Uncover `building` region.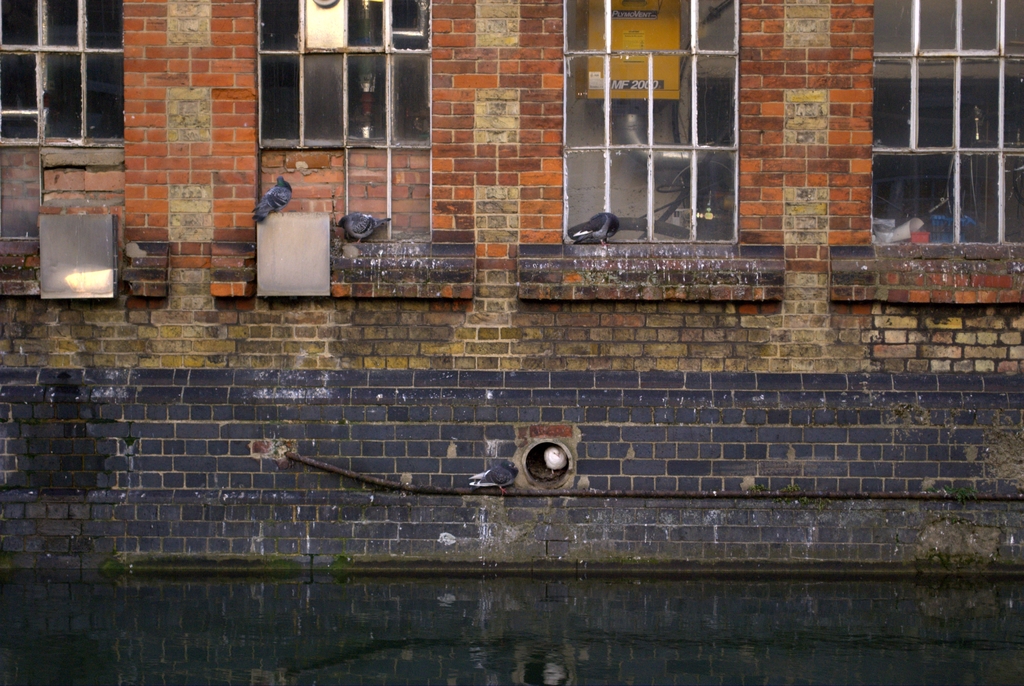
Uncovered: rect(0, 0, 1023, 566).
